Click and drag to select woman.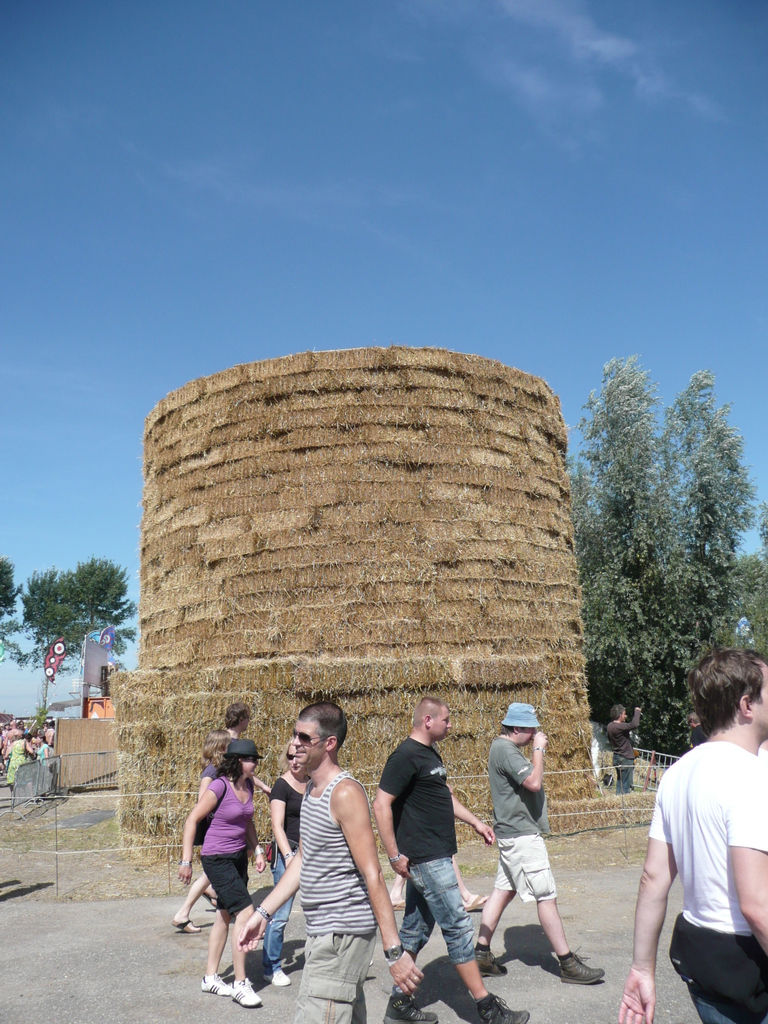
Selection: 181, 736, 288, 994.
